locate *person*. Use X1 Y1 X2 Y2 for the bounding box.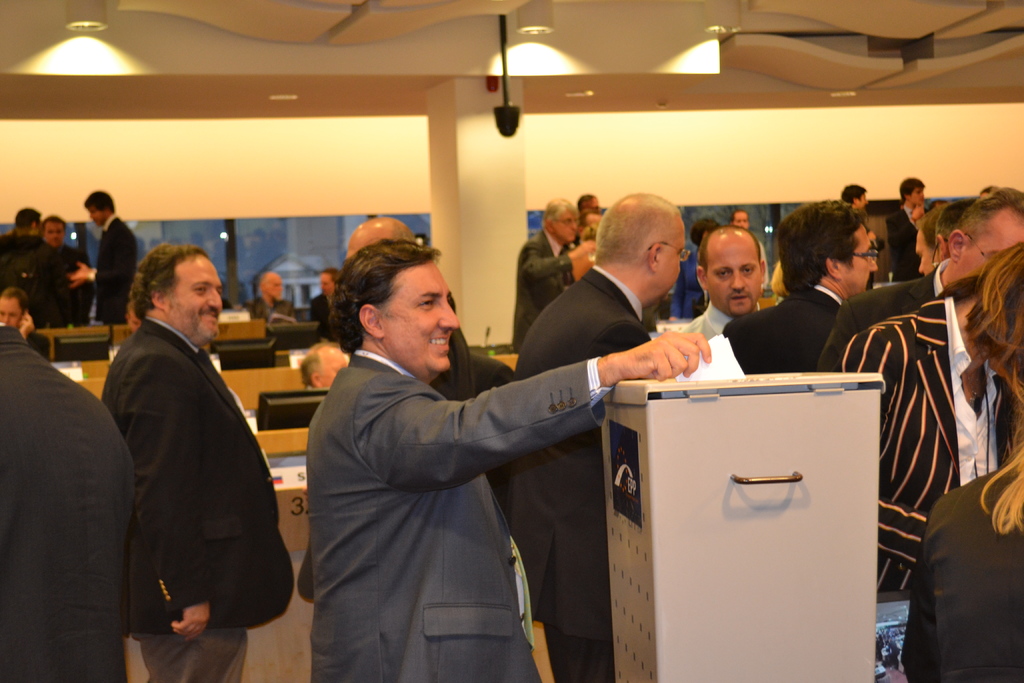
900 231 1023 682.
